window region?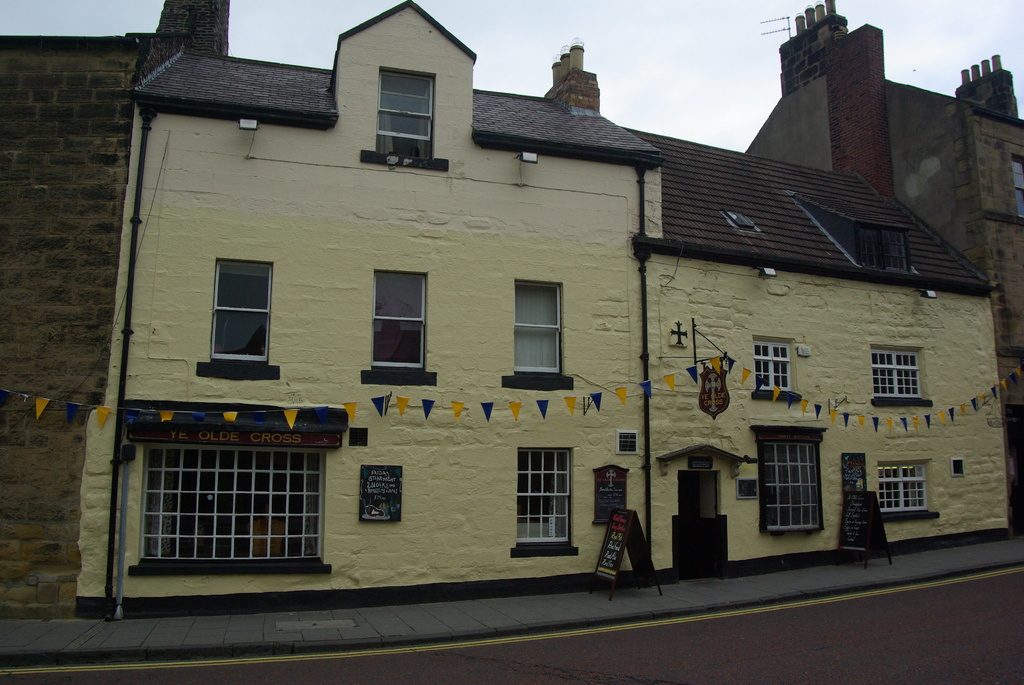
select_region(1011, 148, 1023, 214)
